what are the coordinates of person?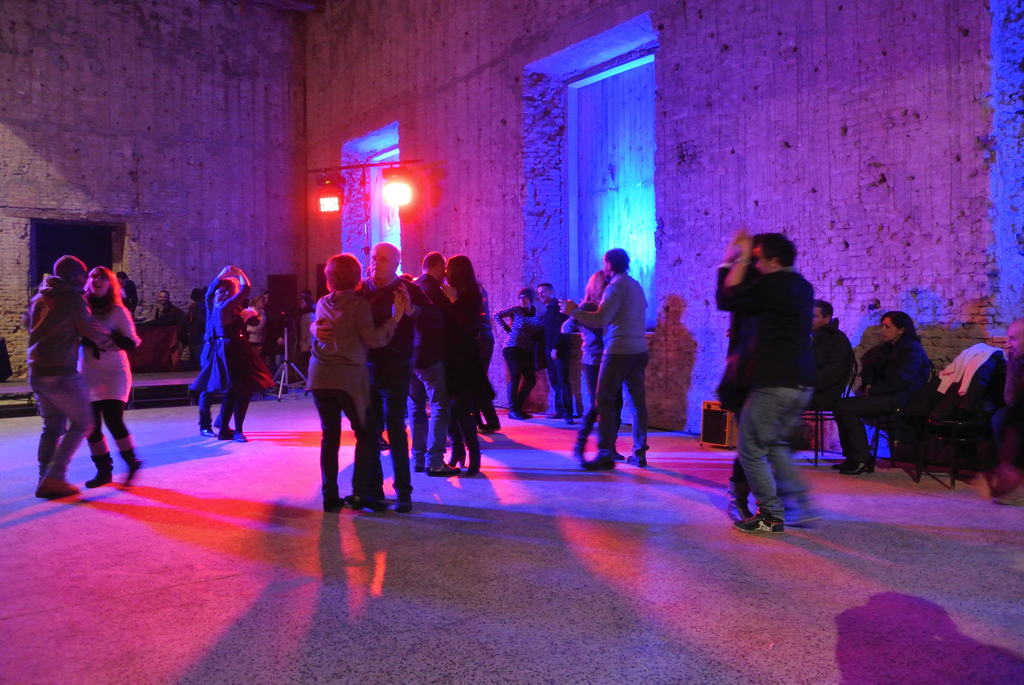
x1=488 y1=280 x2=541 y2=428.
